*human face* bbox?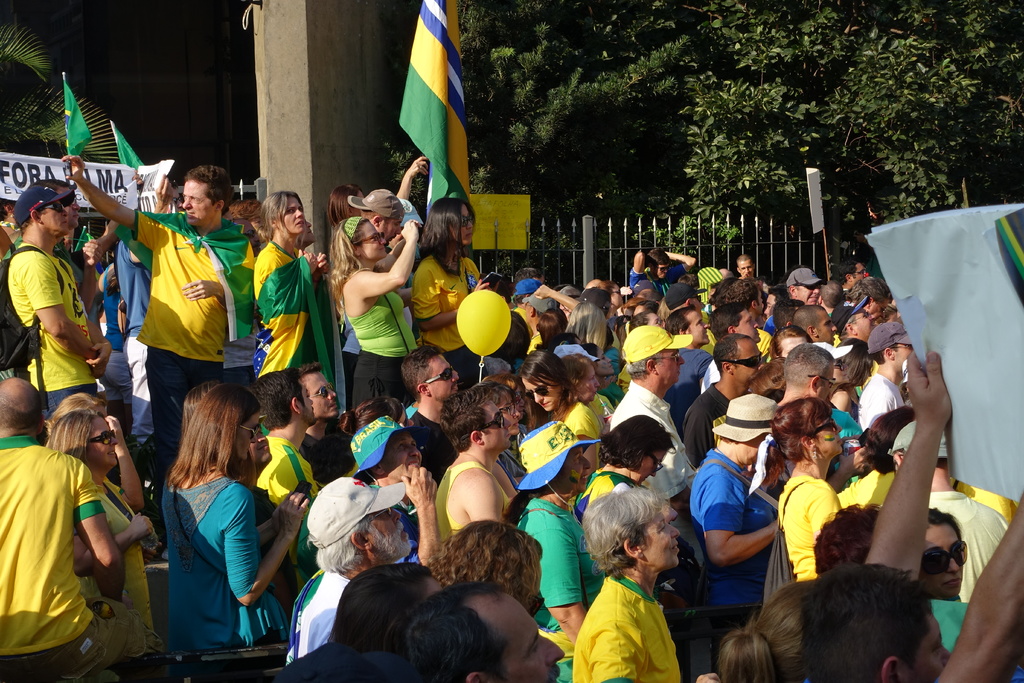
rect(653, 345, 685, 377)
